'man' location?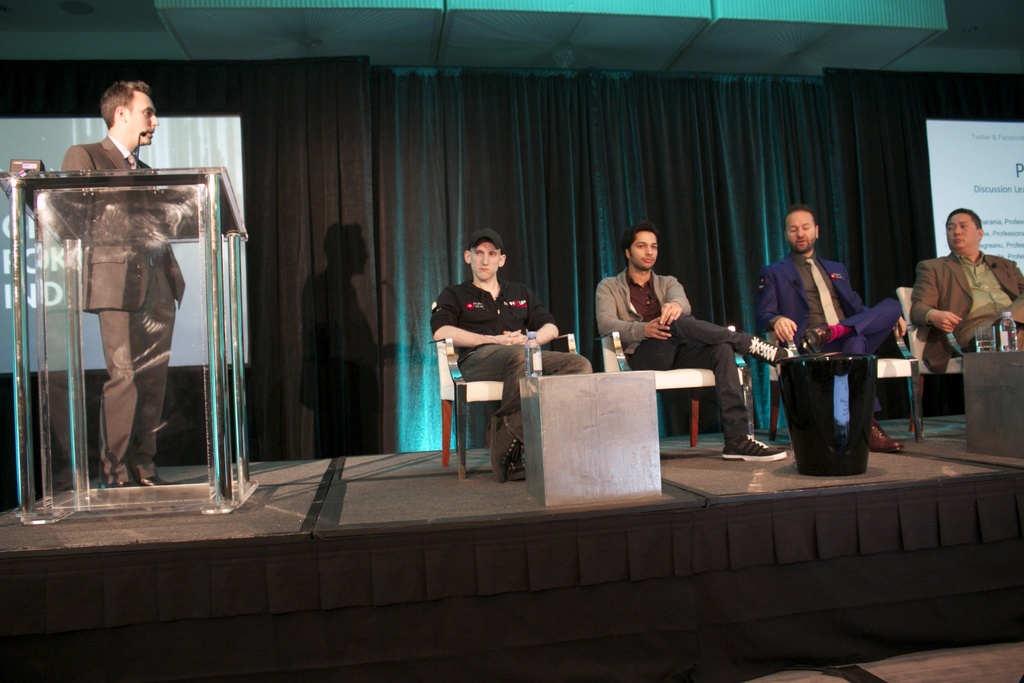
l=435, t=233, r=590, b=471
